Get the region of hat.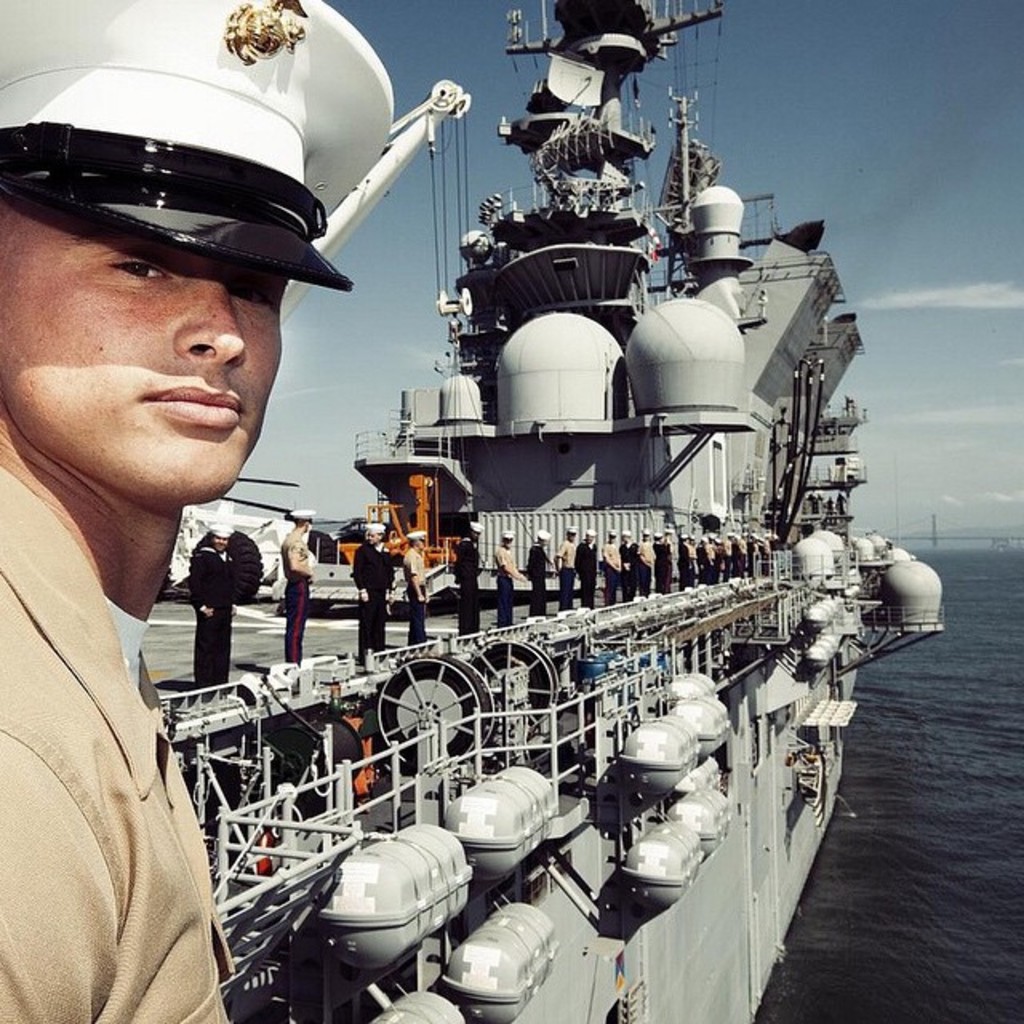
Rect(566, 530, 579, 536).
